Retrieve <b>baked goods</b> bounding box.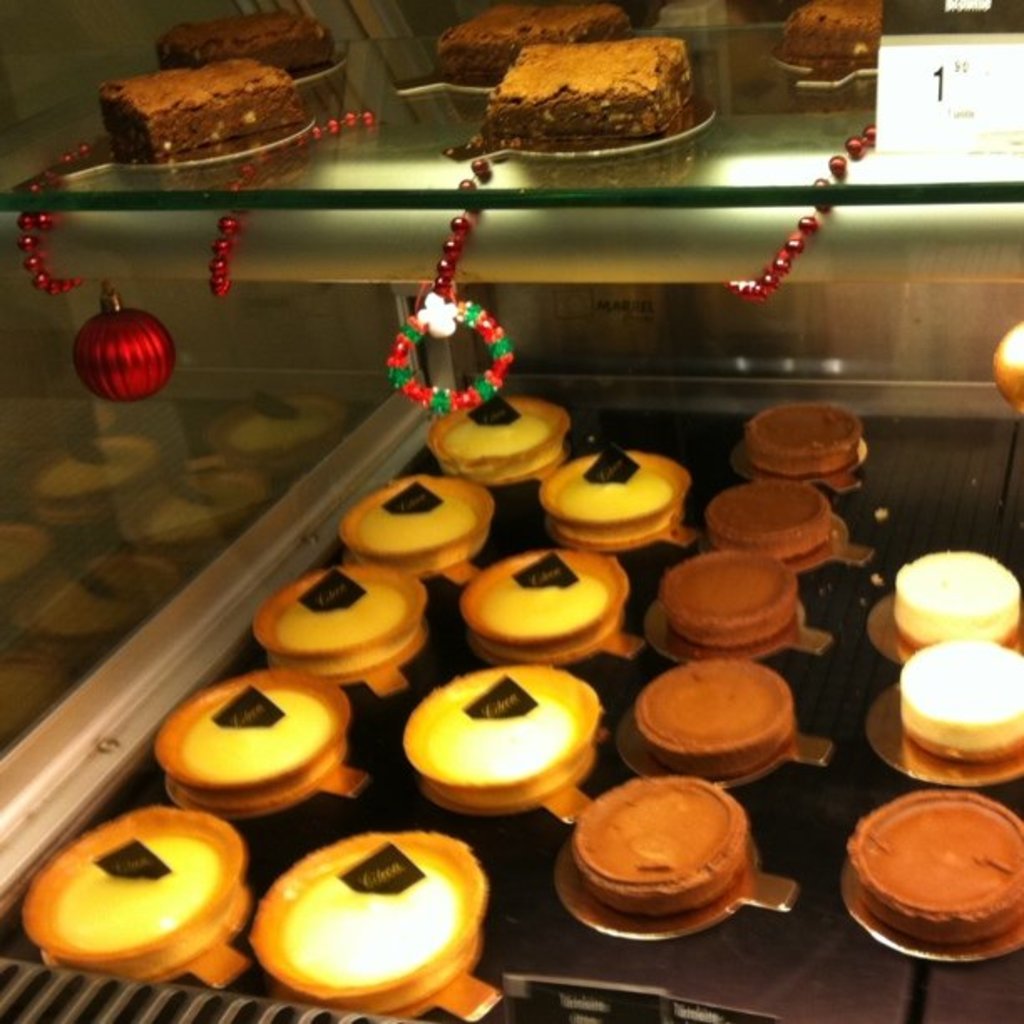
Bounding box: 741/403/865/475.
